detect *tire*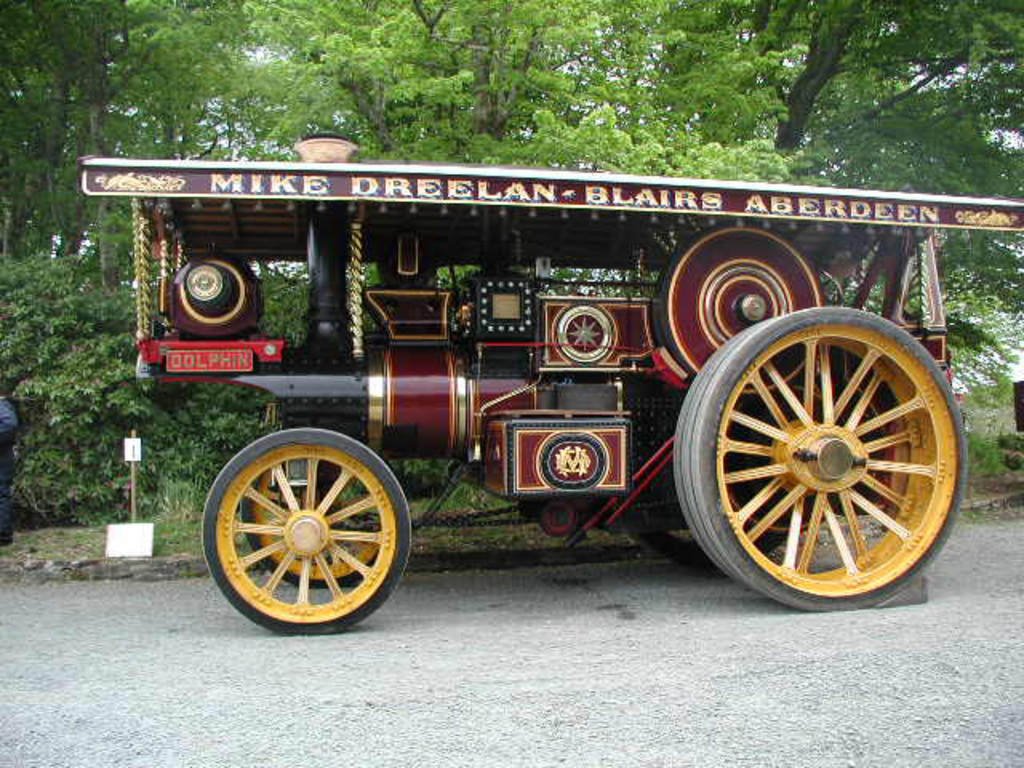
[x1=202, y1=426, x2=411, y2=632]
